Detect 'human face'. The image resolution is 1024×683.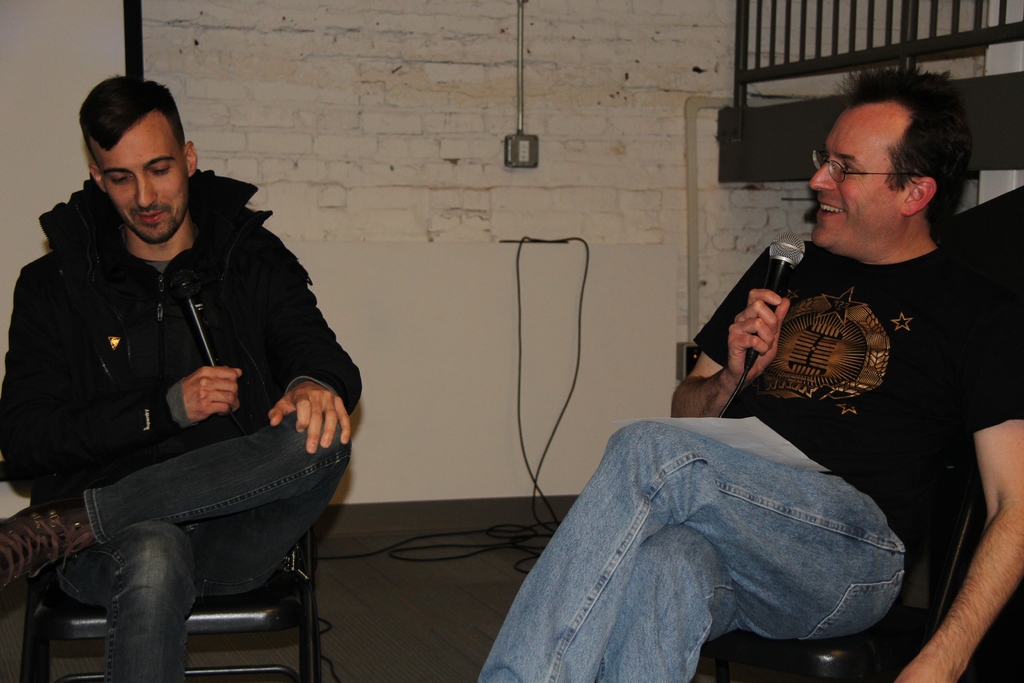
left=810, top=108, right=902, bottom=248.
